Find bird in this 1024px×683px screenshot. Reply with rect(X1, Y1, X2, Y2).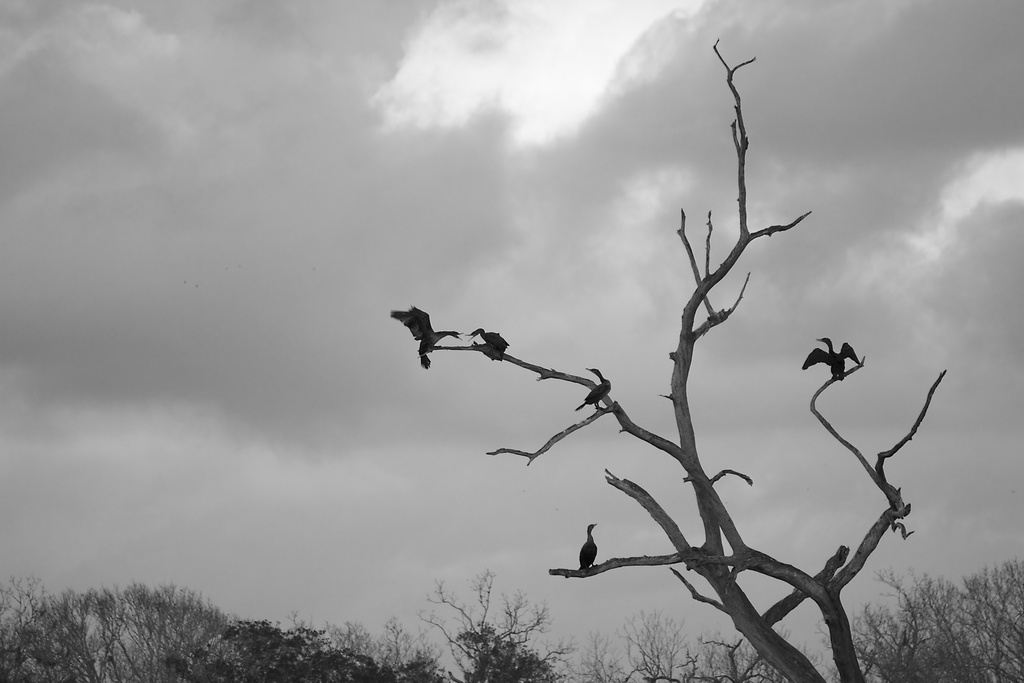
rect(575, 363, 613, 410).
